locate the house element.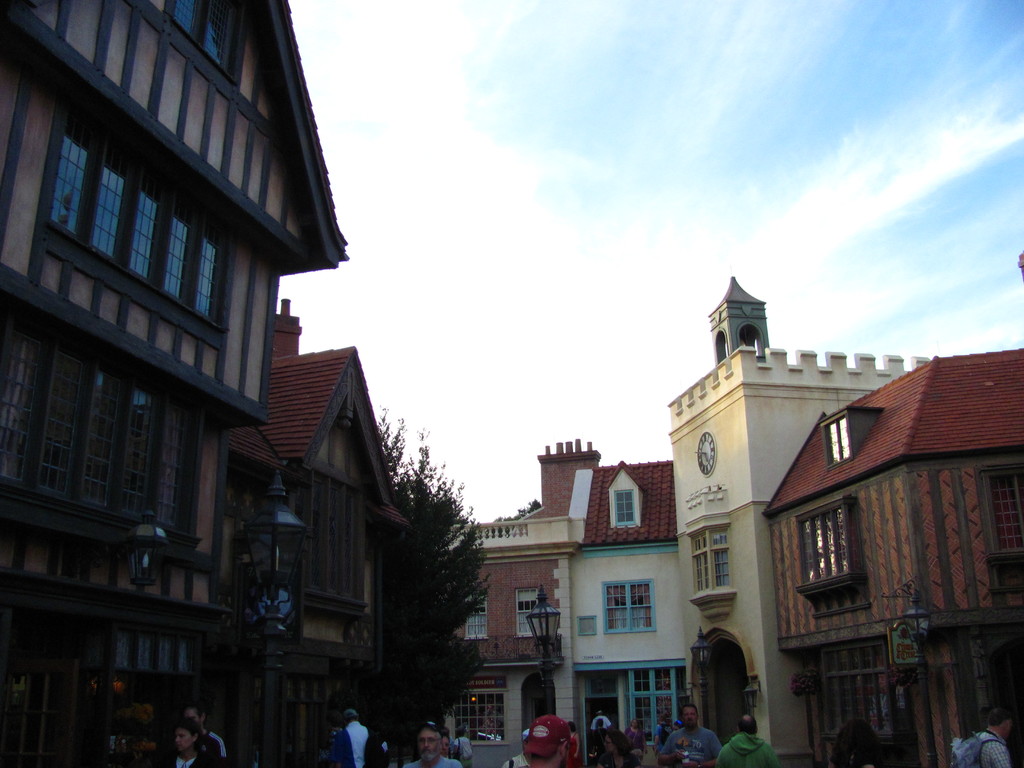
Element bbox: select_region(440, 508, 573, 758).
